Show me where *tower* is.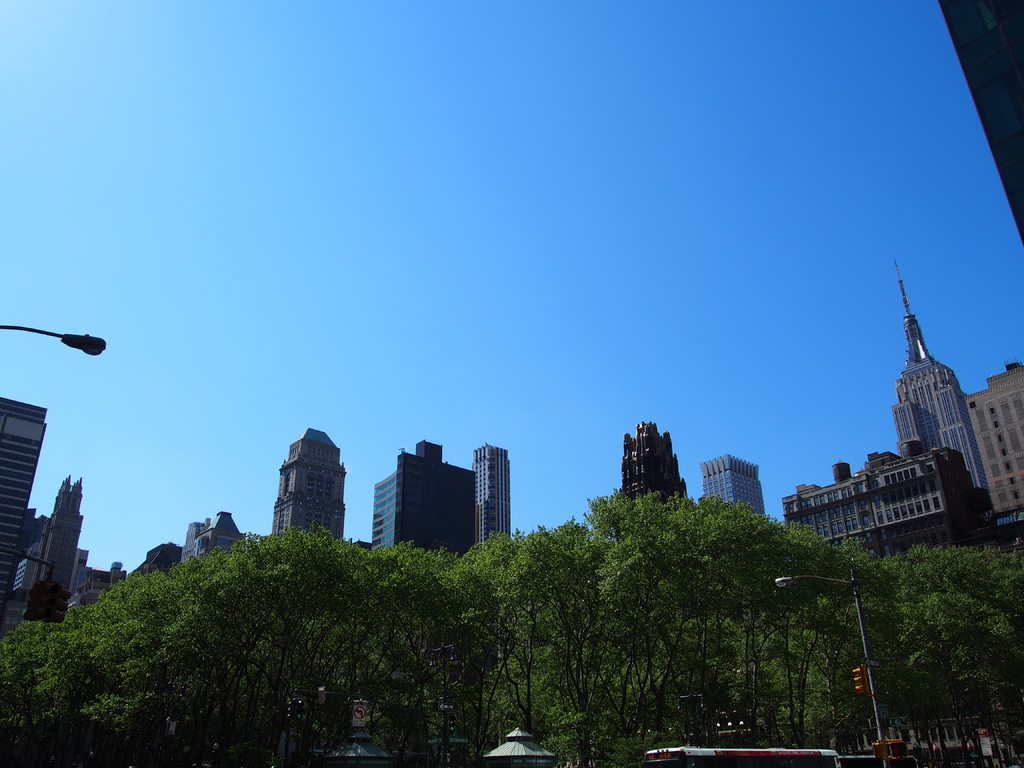
*tower* is at bbox=[702, 457, 765, 511].
